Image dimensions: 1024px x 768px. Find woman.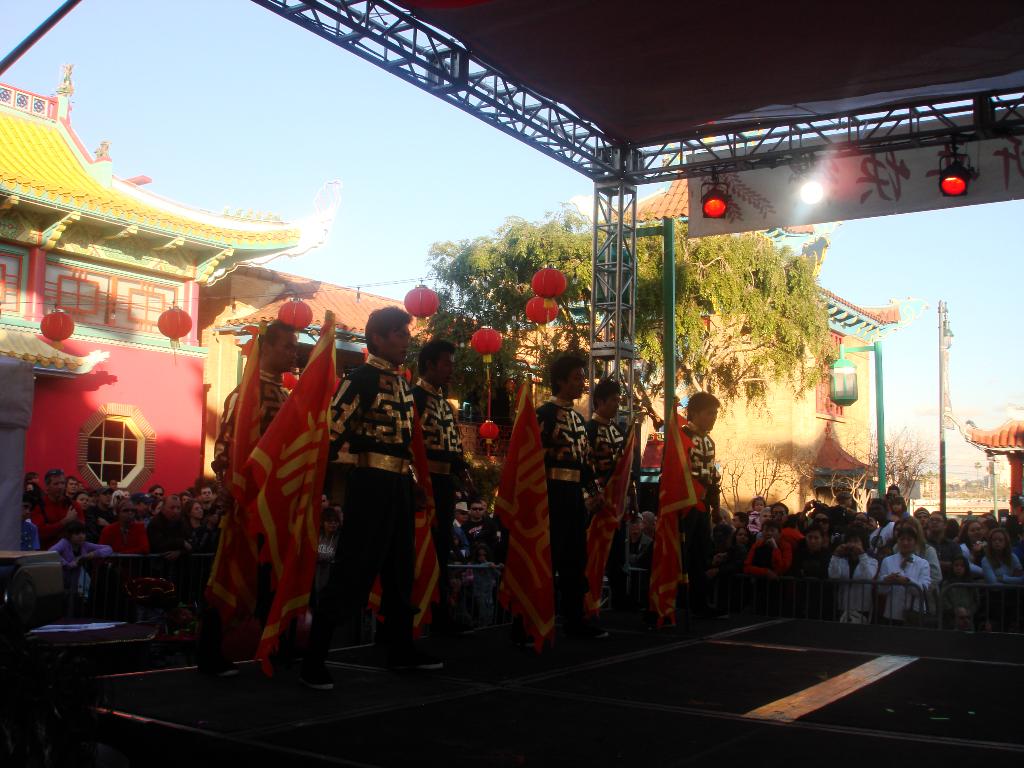
798 510 843 552.
